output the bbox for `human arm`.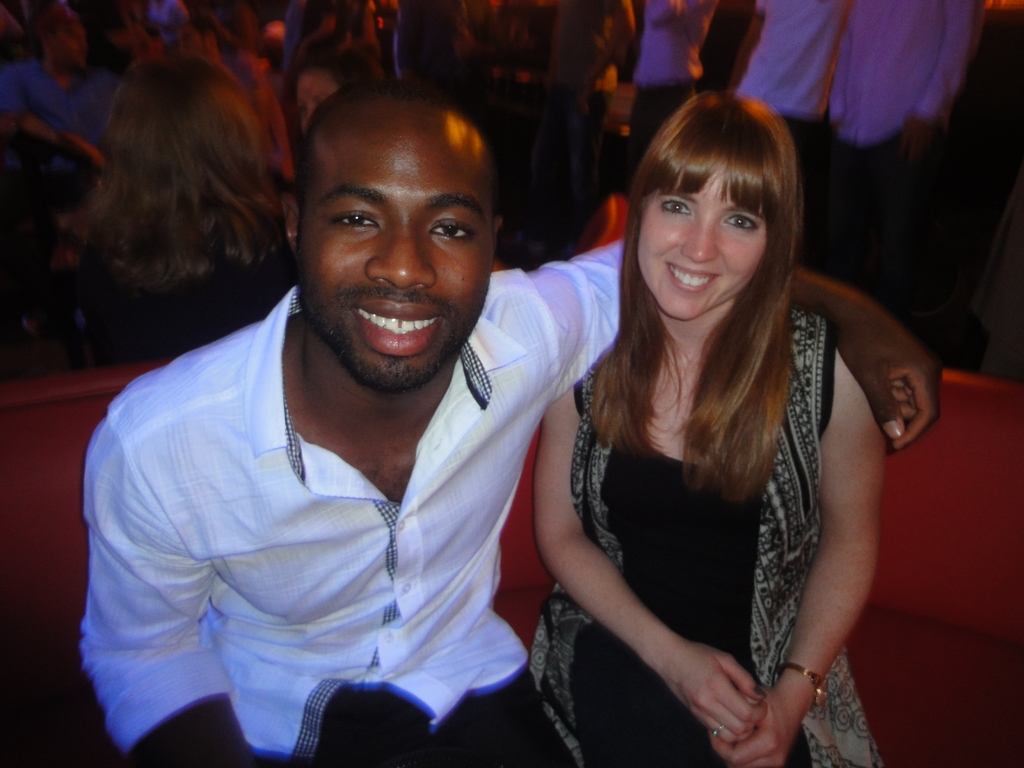
{"left": 650, "top": 0, "right": 702, "bottom": 22}.
